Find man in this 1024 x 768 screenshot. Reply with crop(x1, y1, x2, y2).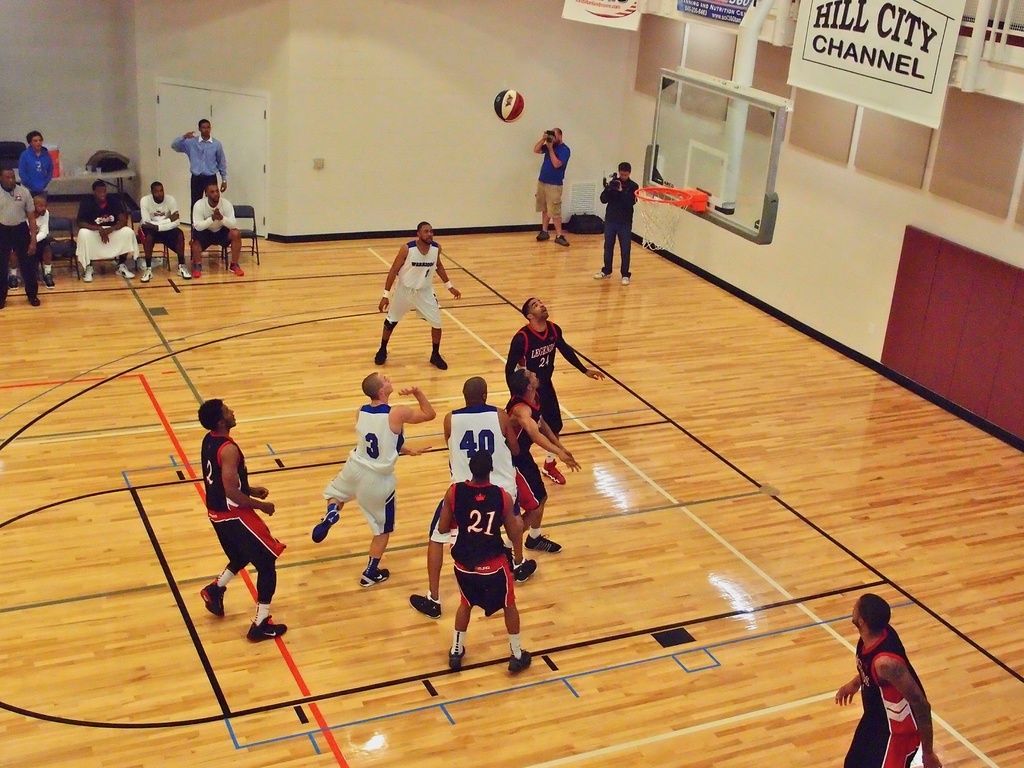
crop(77, 182, 133, 280).
